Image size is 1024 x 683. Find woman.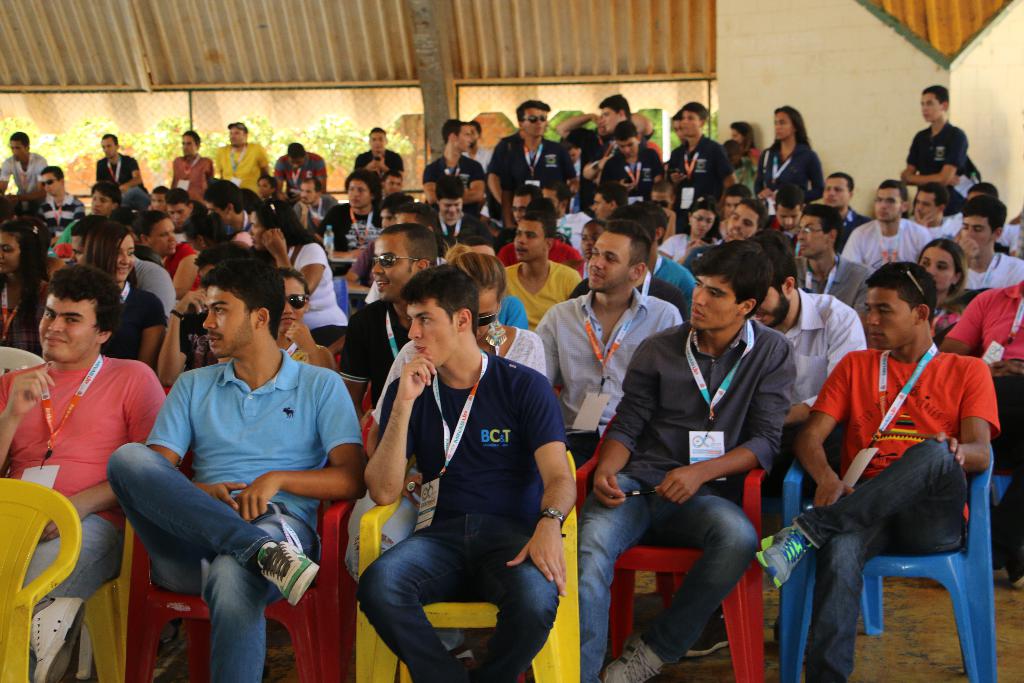
crop(0, 217, 54, 358).
